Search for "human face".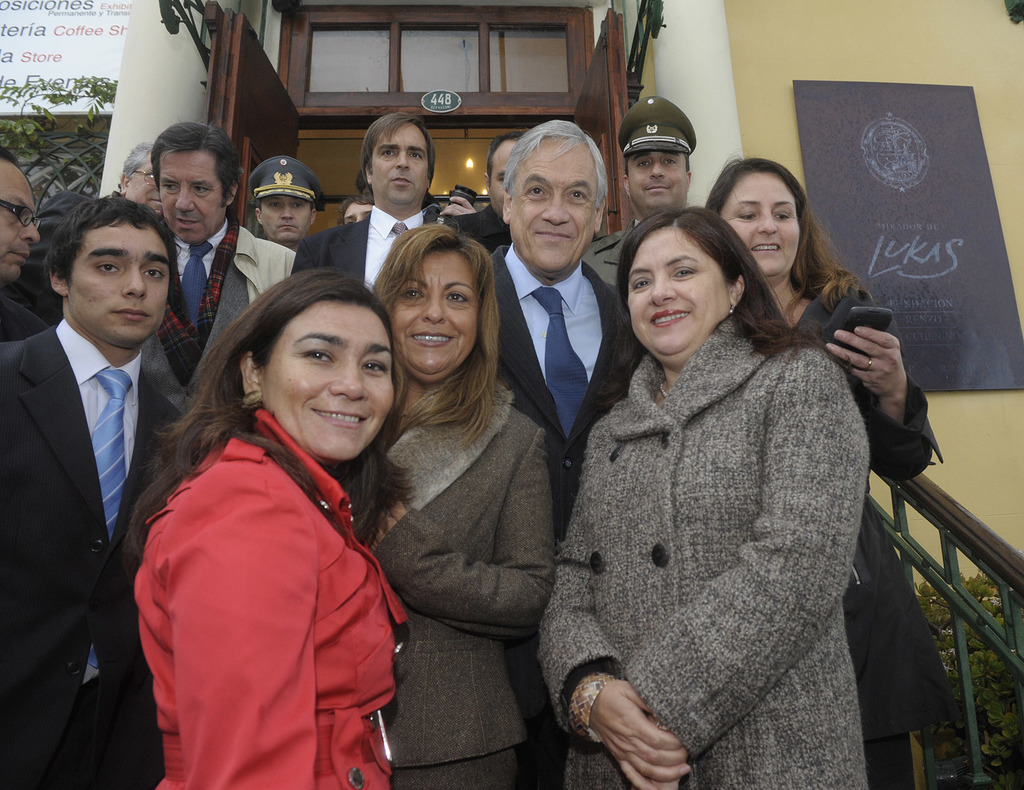
Found at (x1=723, y1=163, x2=806, y2=275).
